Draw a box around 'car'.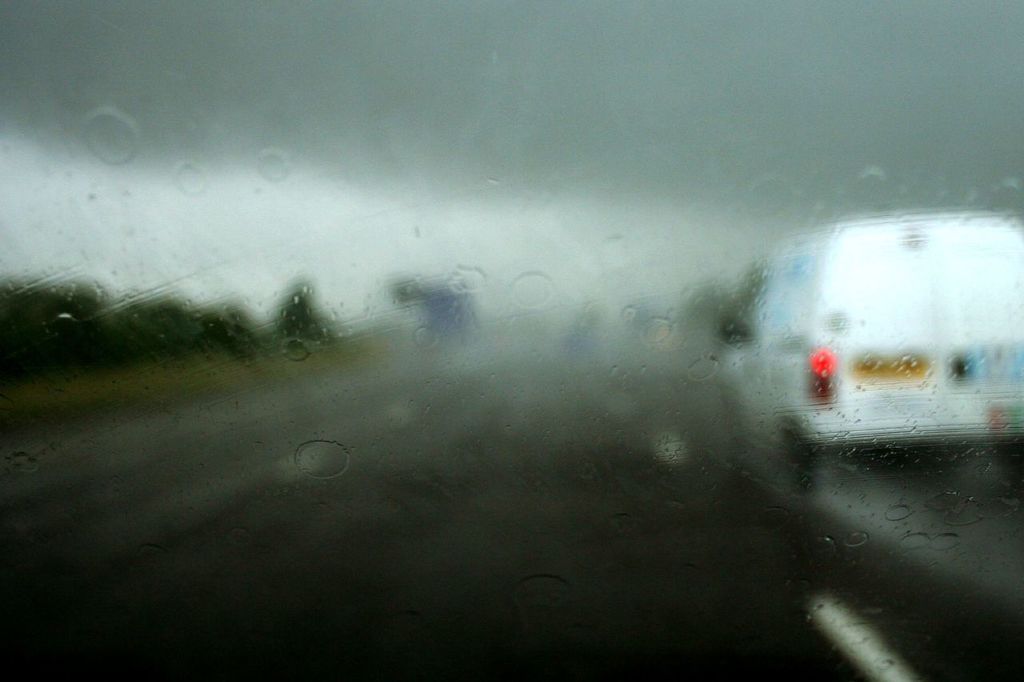
(x1=771, y1=213, x2=1008, y2=498).
